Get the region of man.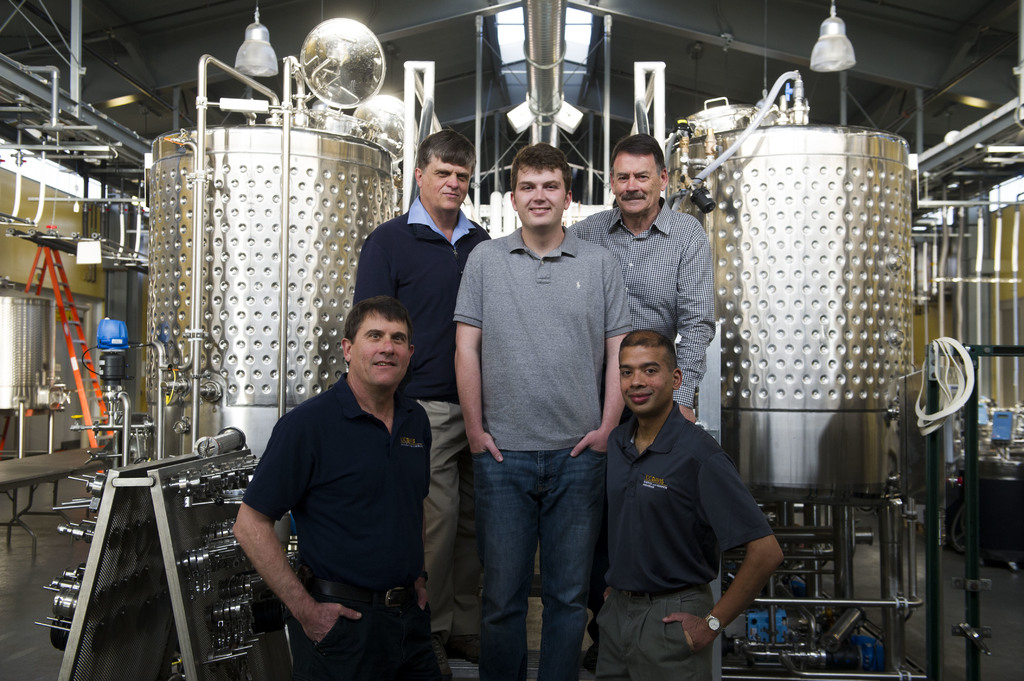
BBox(596, 342, 774, 678).
